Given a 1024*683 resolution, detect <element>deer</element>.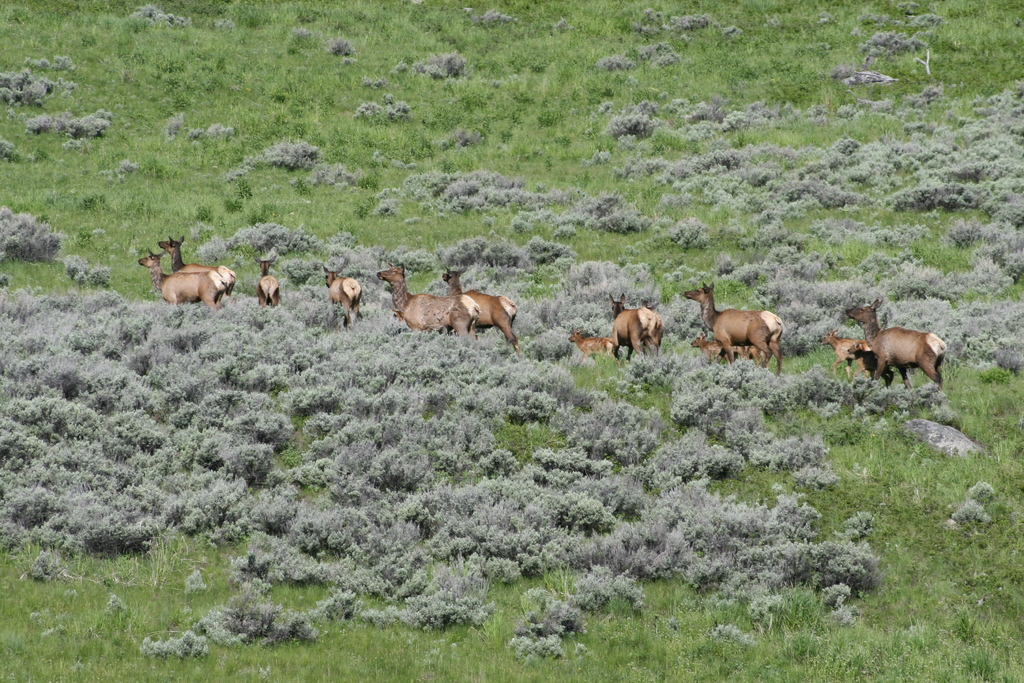
x1=694, y1=335, x2=758, y2=360.
